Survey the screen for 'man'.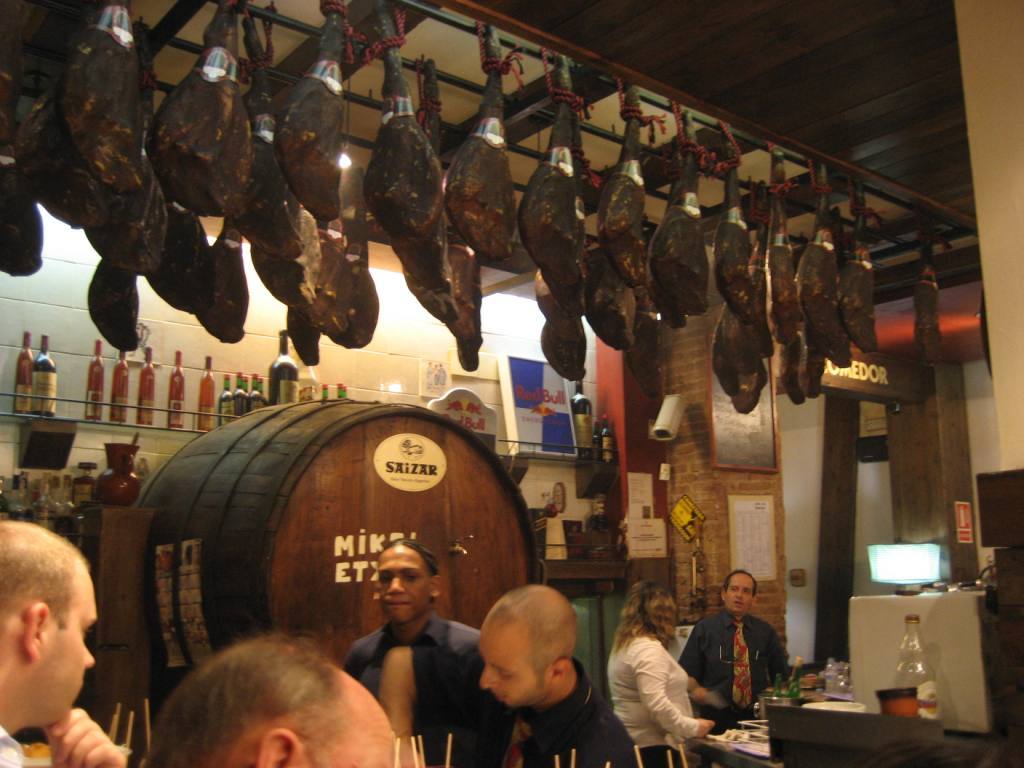
Survey found: x1=0, y1=520, x2=135, y2=767.
